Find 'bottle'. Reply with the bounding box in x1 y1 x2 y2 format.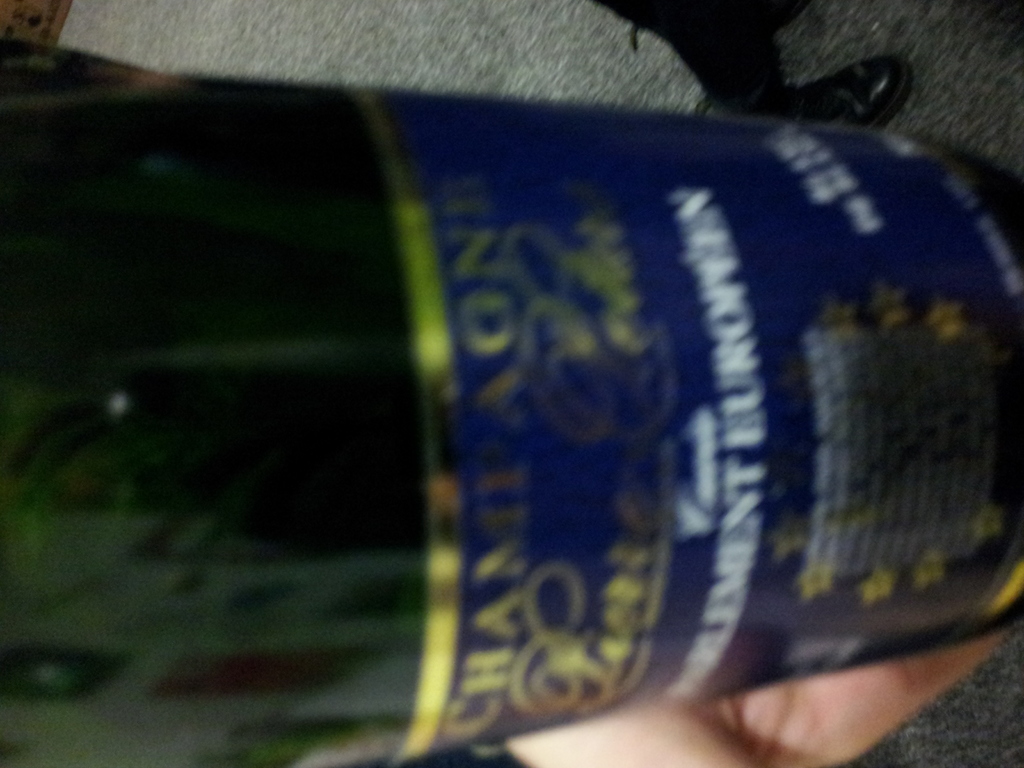
164 6 1023 763.
